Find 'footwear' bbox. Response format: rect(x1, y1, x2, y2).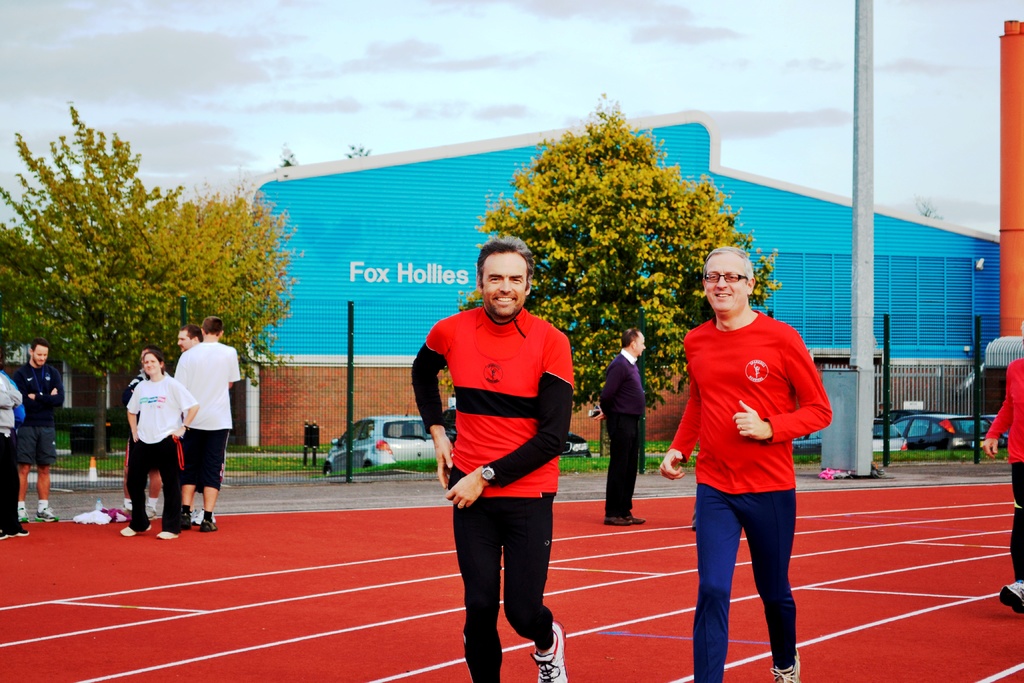
rect(200, 518, 216, 532).
